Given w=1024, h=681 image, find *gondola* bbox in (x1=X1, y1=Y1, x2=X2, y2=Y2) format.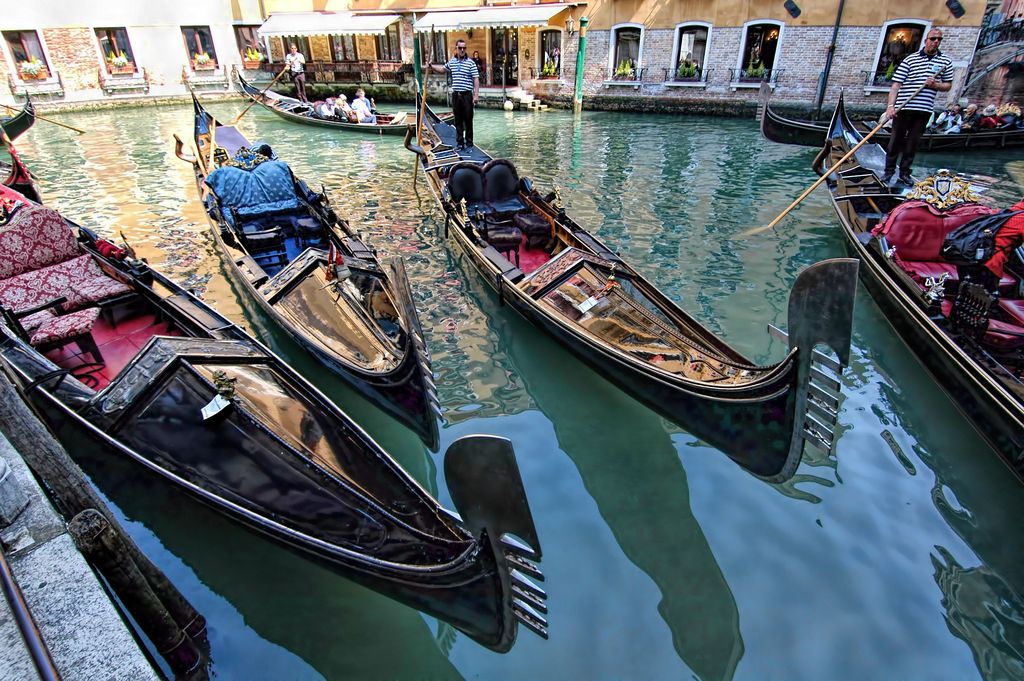
(x1=0, y1=92, x2=38, y2=149).
